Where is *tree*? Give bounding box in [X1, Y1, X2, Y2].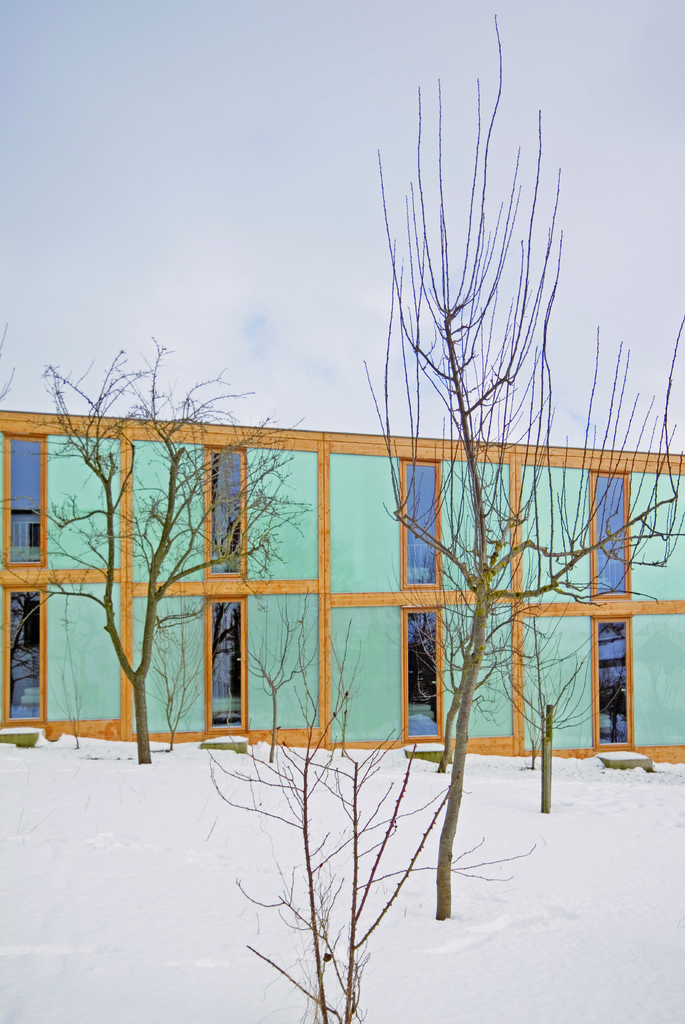
[360, 12, 684, 920].
